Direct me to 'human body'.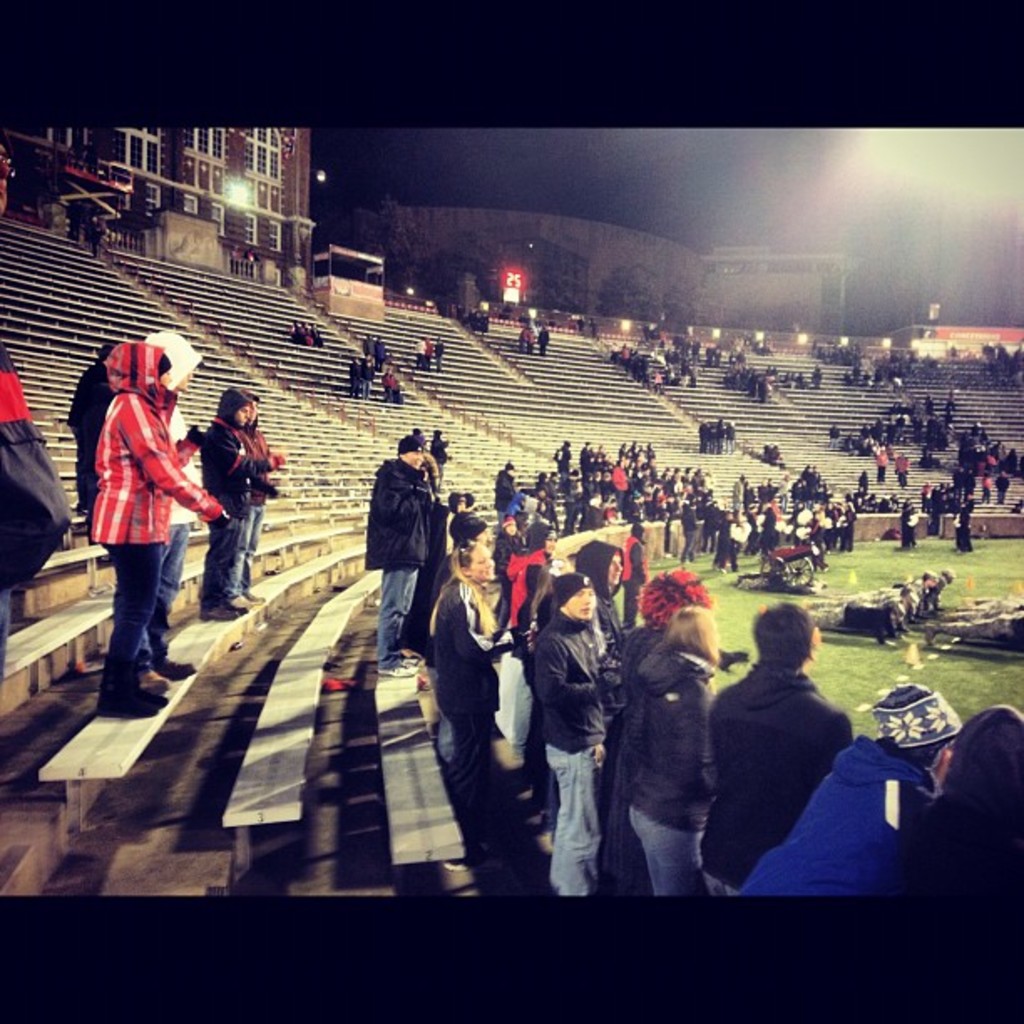
Direction: <bbox>996, 467, 1007, 505</bbox>.
